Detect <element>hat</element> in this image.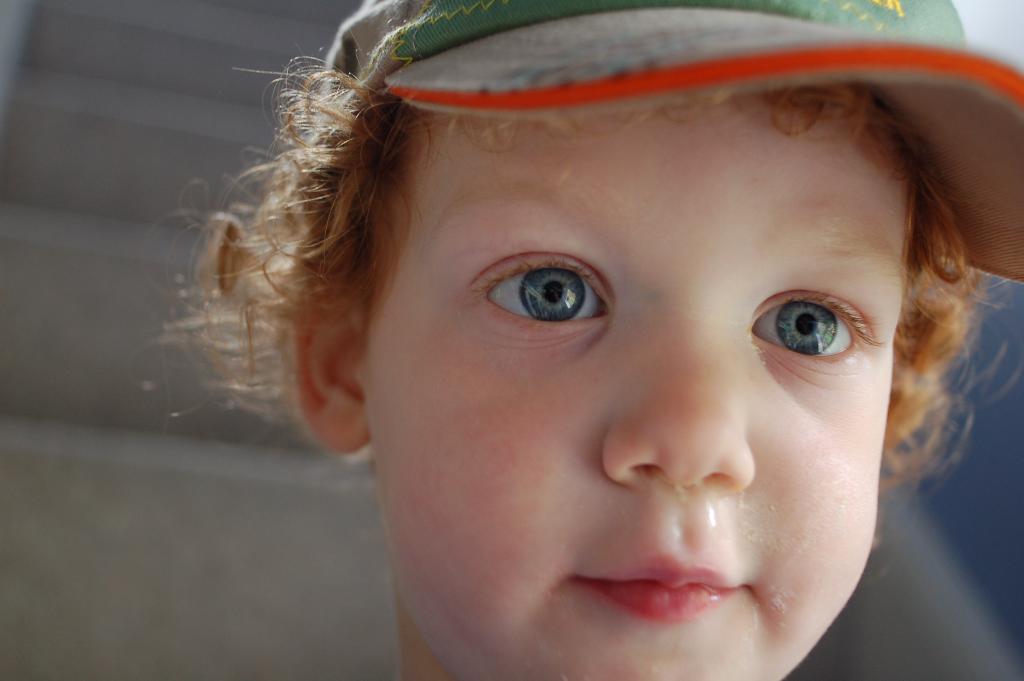
Detection: left=320, top=0, right=1023, bottom=285.
